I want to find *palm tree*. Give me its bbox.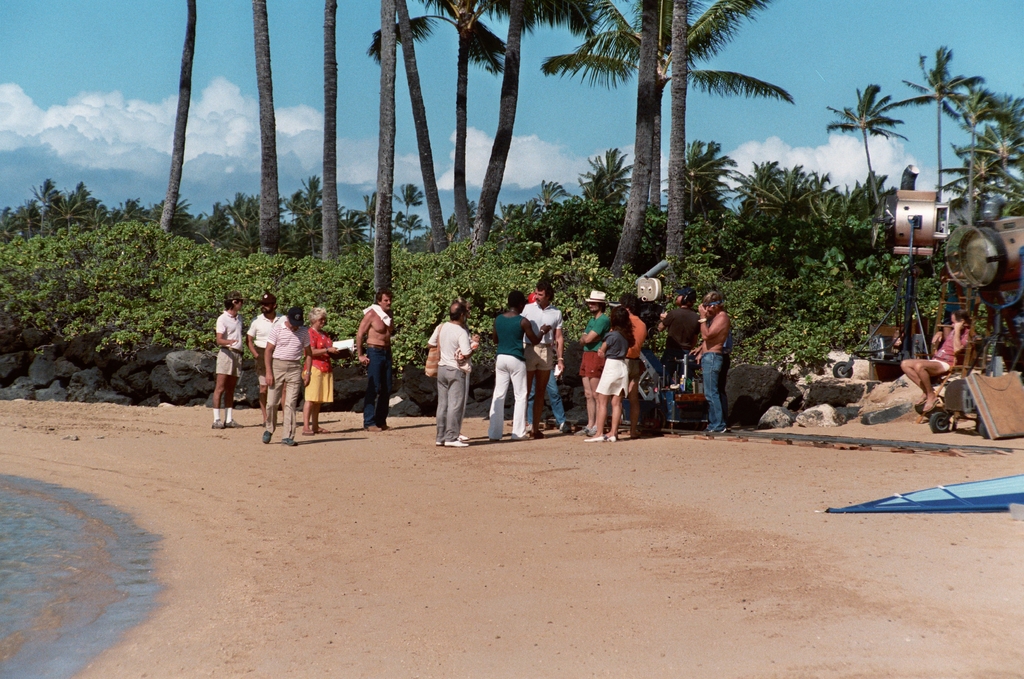
Rect(821, 78, 909, 218).
